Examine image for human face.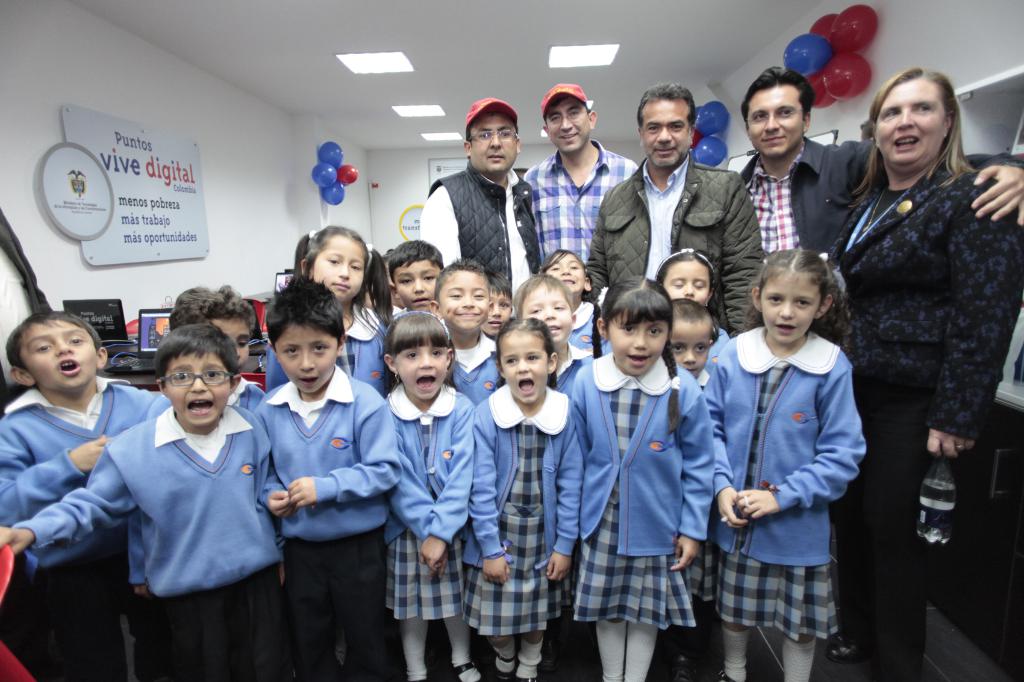
Examination result: box(476, 114, 518, 173).
